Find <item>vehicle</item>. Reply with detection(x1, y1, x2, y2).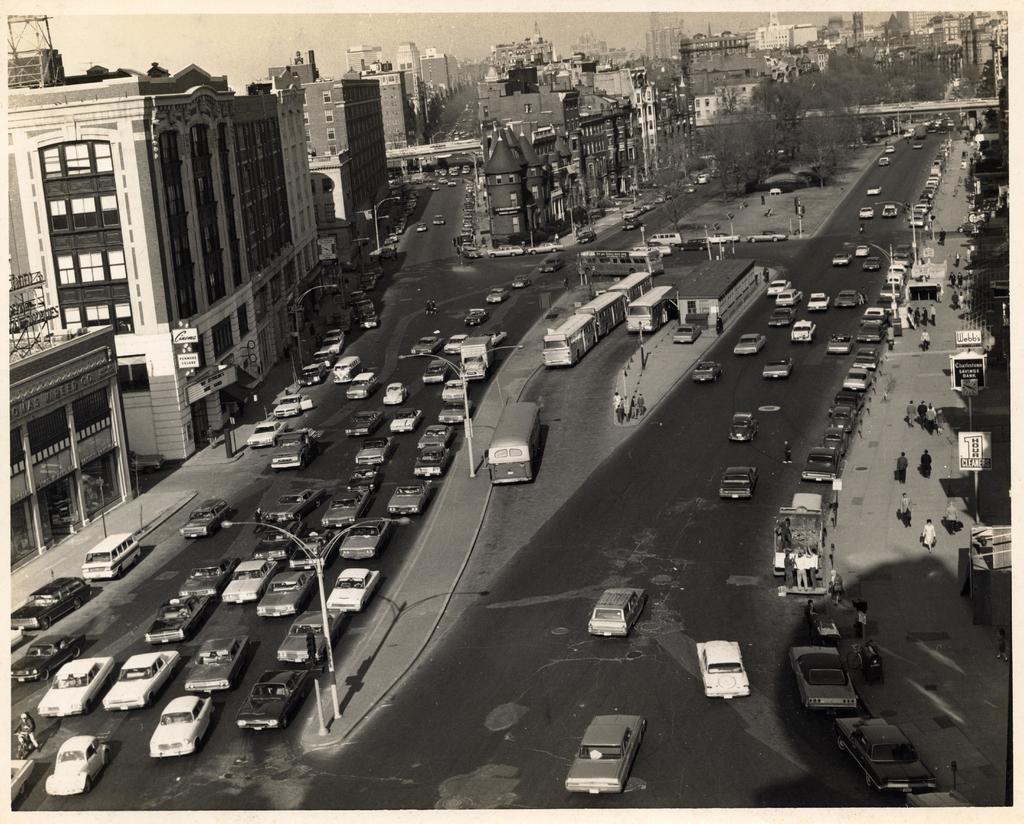
detection(447, 327, 472, 356).
